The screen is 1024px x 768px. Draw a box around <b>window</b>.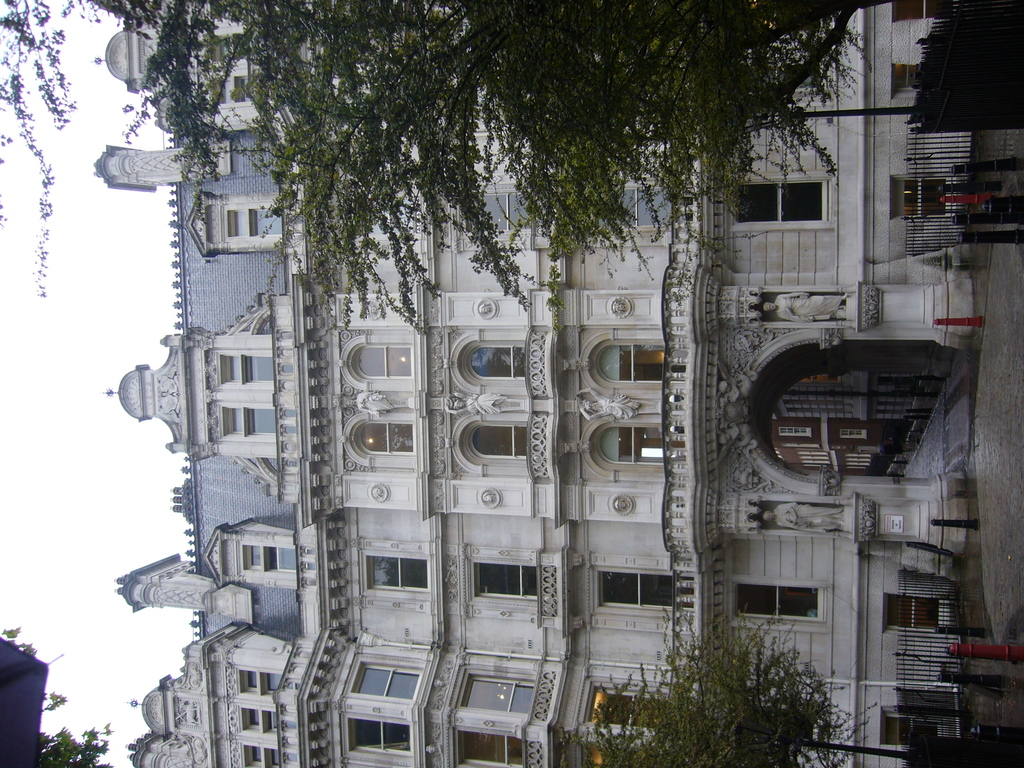
locate(243, 355, 273, 381).
